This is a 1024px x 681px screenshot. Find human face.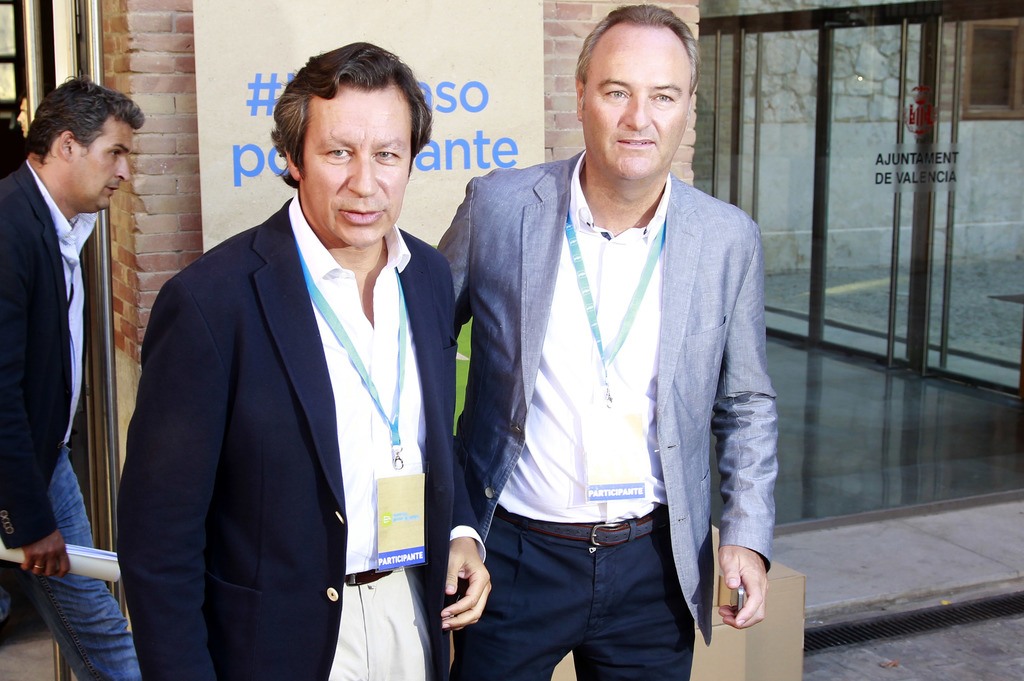
Bounding box: [x1=72, y1=115, x2=132, y2=213].
